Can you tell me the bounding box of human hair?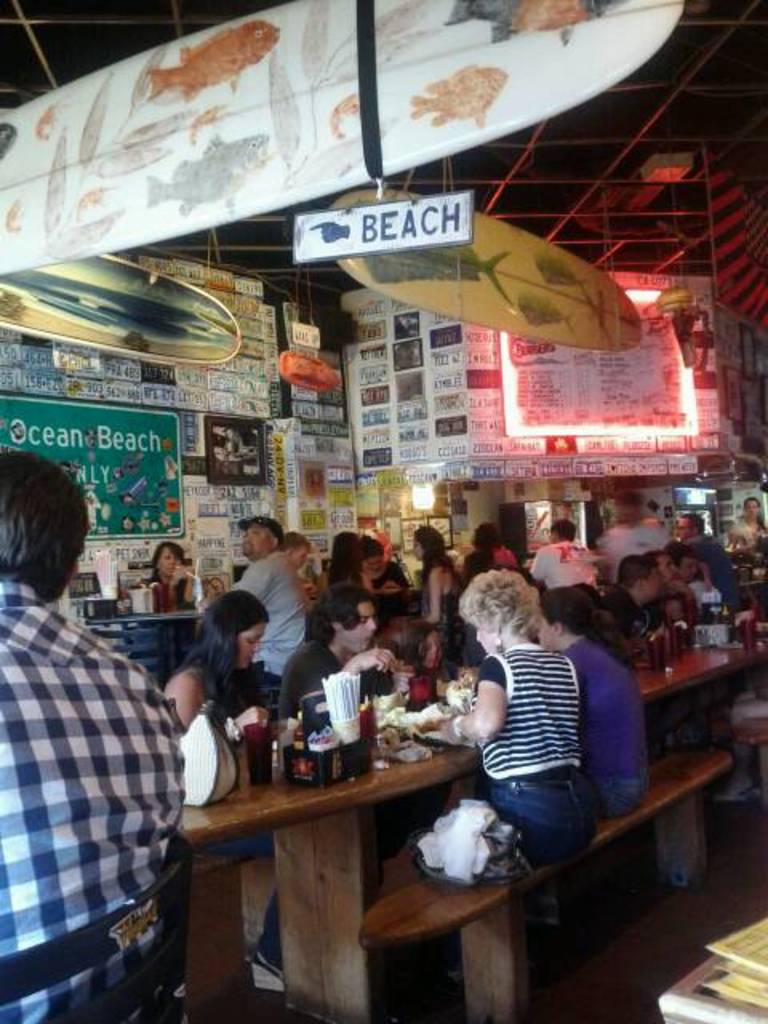
select_region(325, 523, 363, 624).
